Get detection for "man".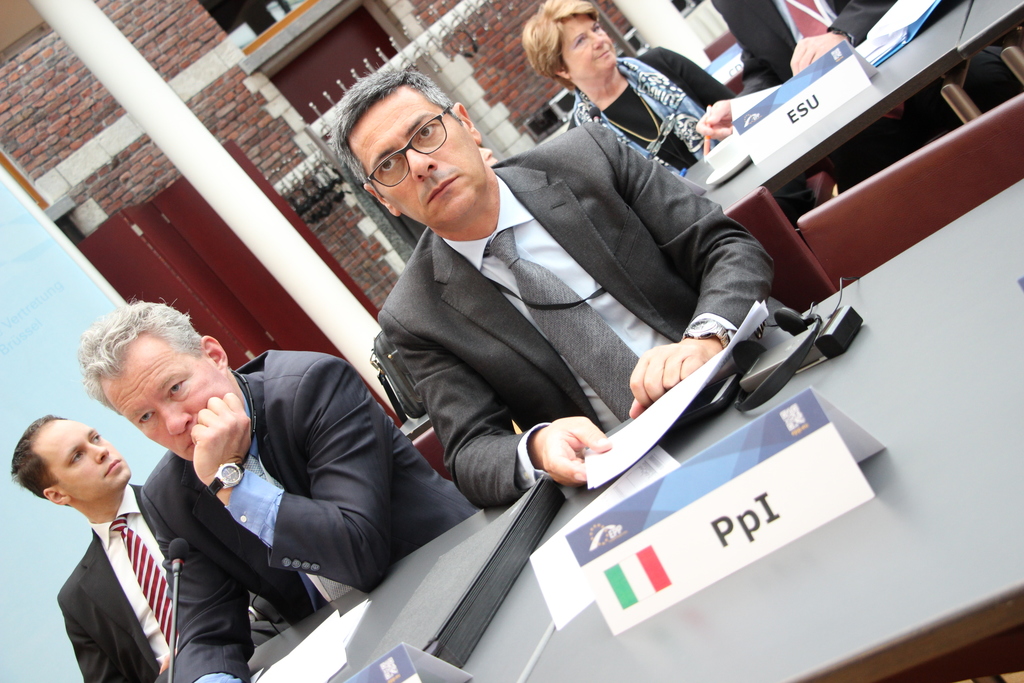
Detection: x1=695 y1=0 x2=1023 y2=190.
